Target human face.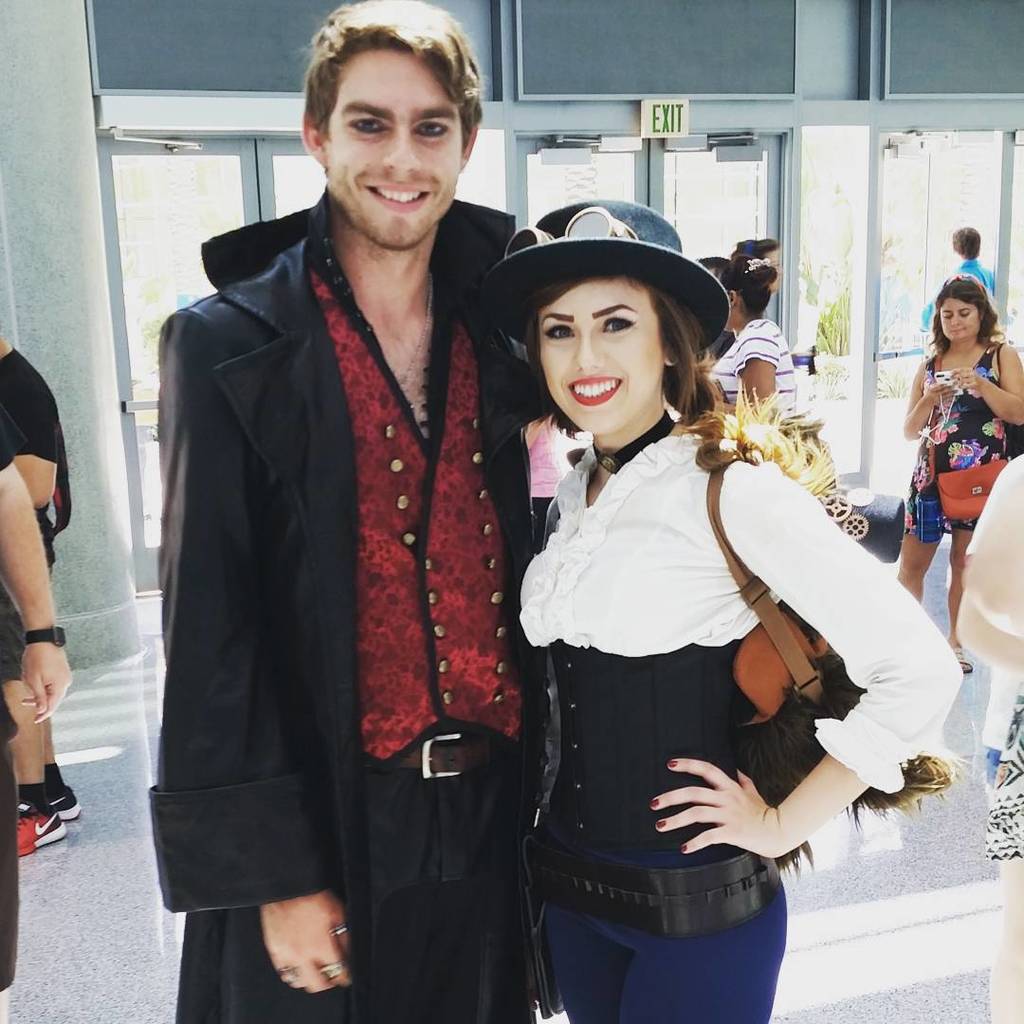
Target region: locate(534, 277, 670, 434).
